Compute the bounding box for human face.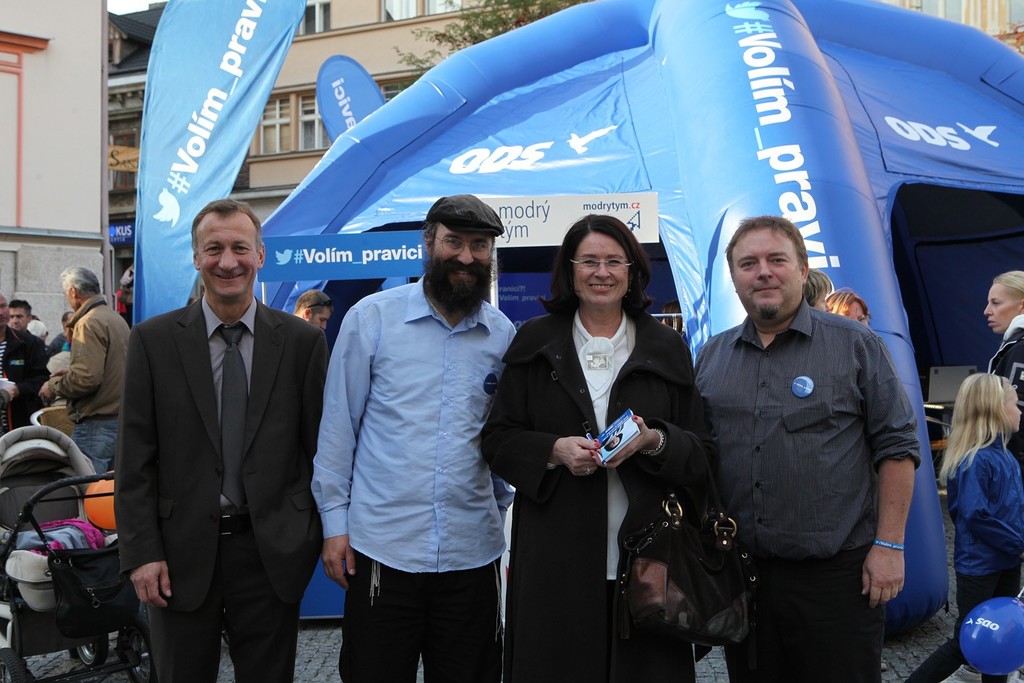
13, 306, 26, 330.
